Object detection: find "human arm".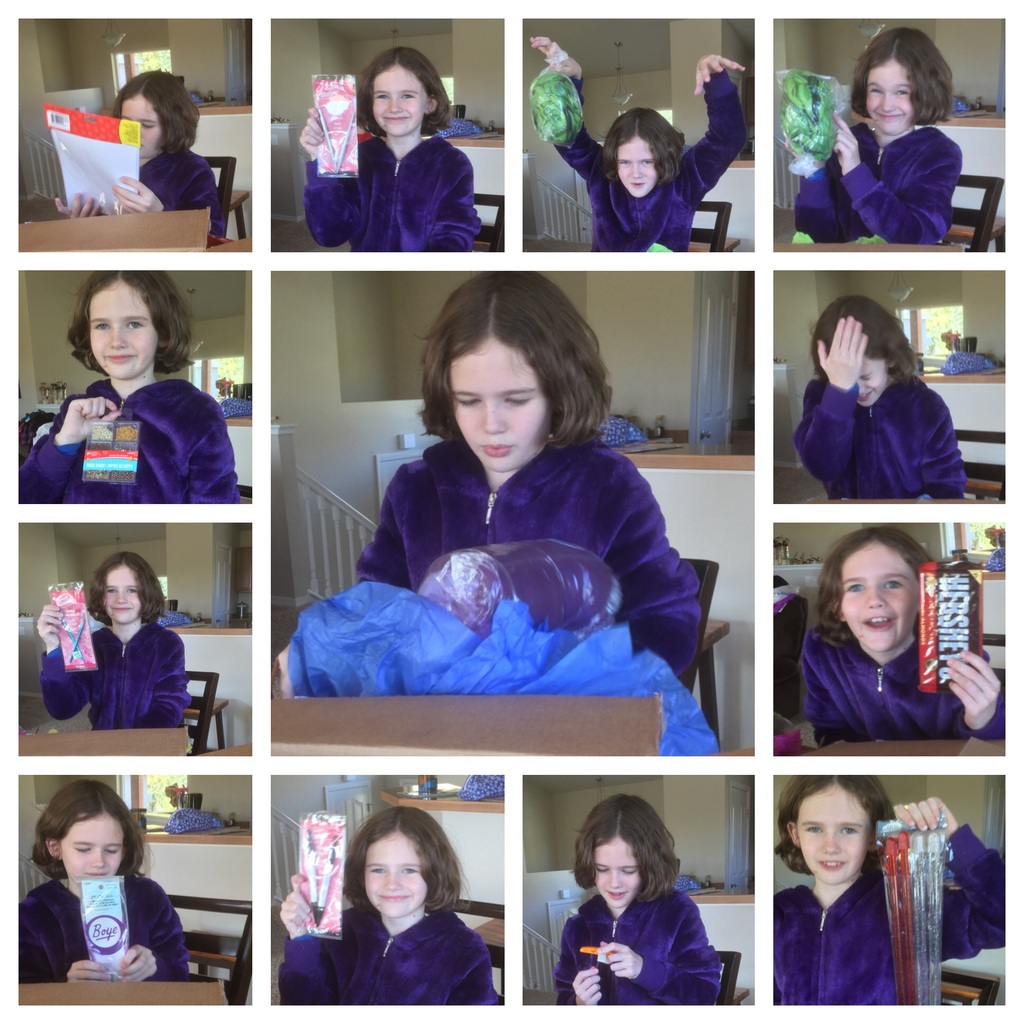
bbox=(685, 35, 739, 189).
